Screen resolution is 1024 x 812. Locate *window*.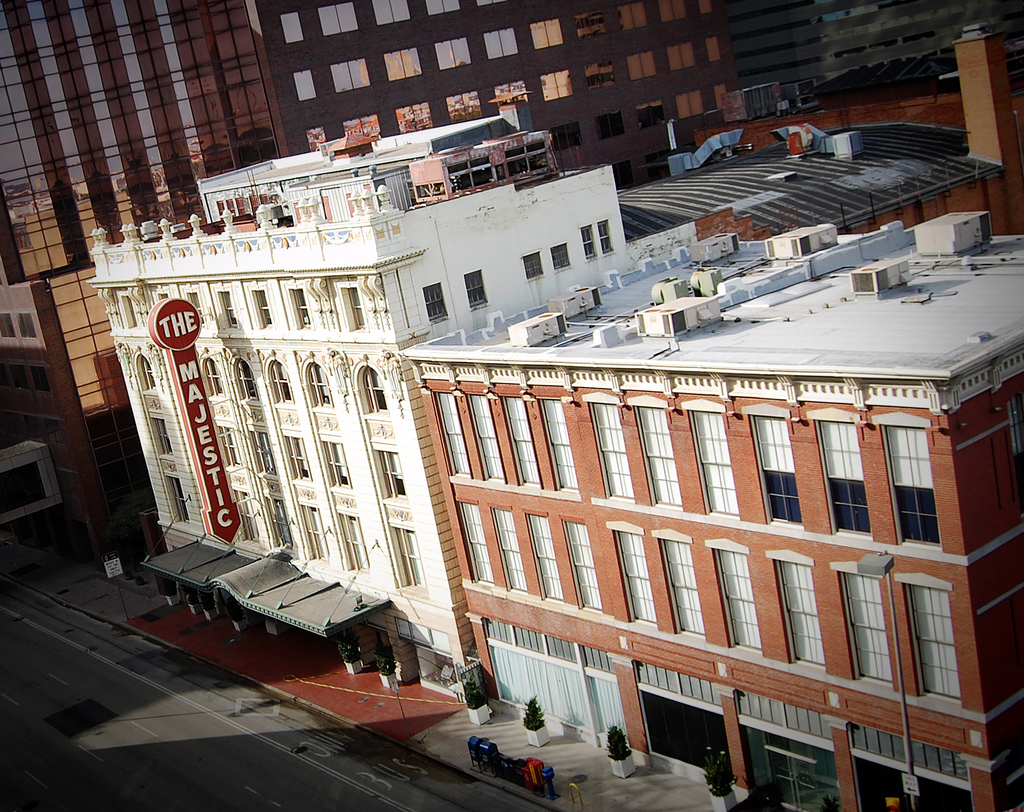
bbox(771, 562, 824, 667).
